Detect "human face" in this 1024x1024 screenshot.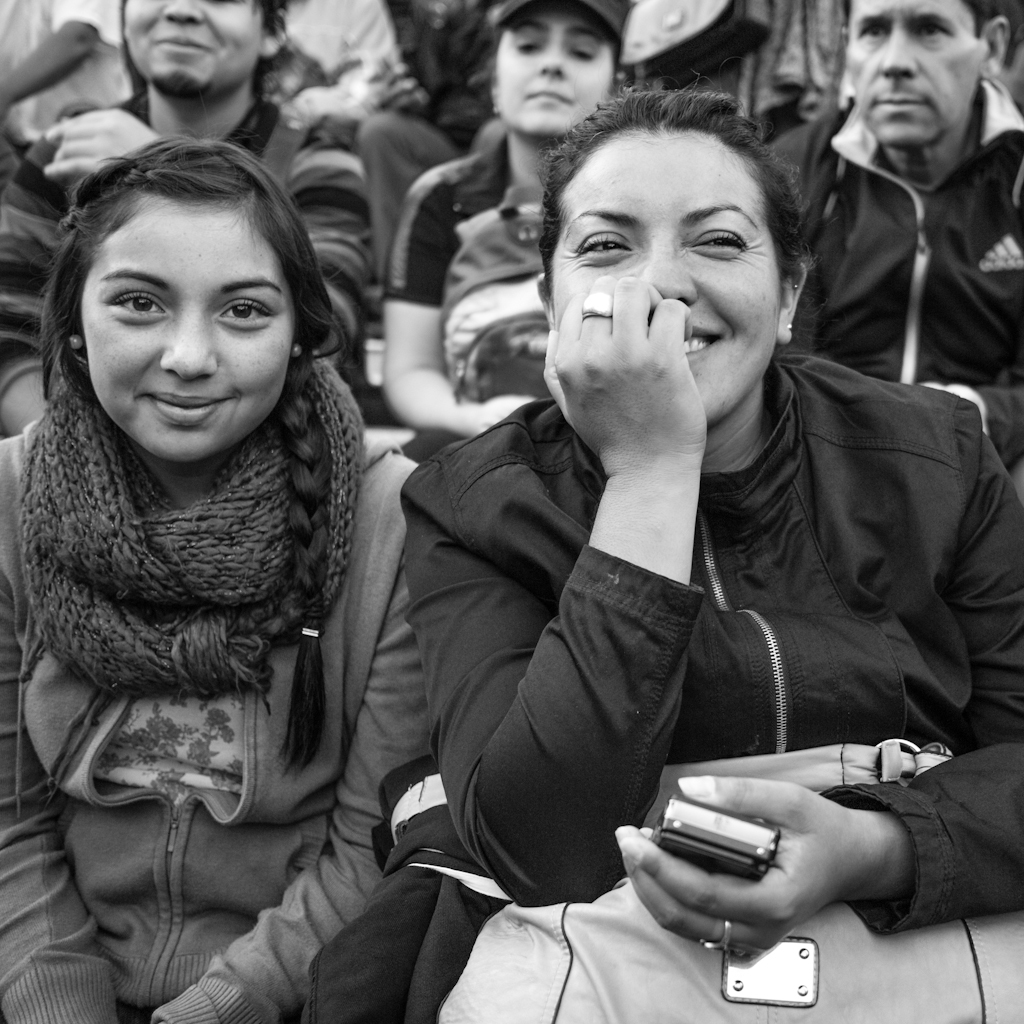
Detection: crop(552, 139, 791, 426).
